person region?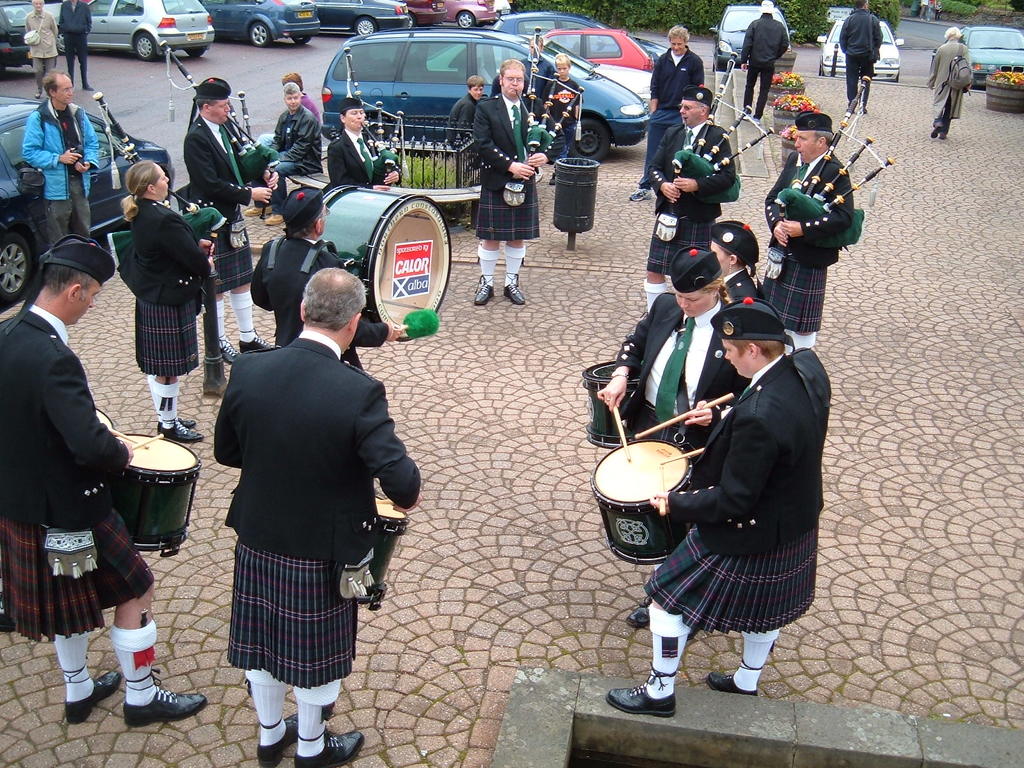
region(180, 85, 268, 367)
